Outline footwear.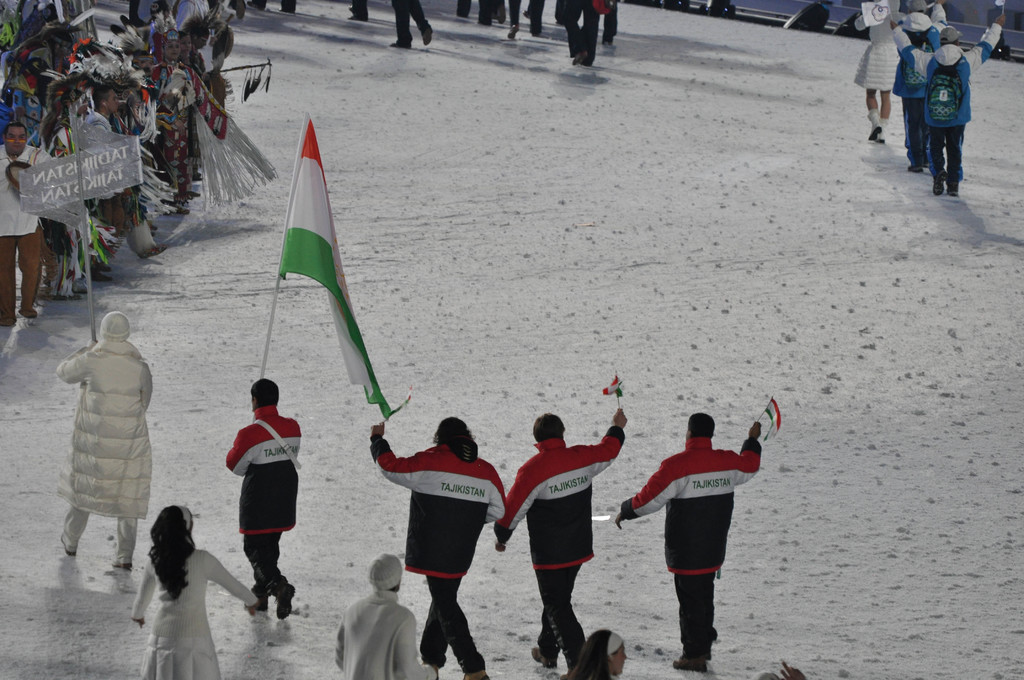
Outline: left=581, top=61, right=595, bottom=70.
